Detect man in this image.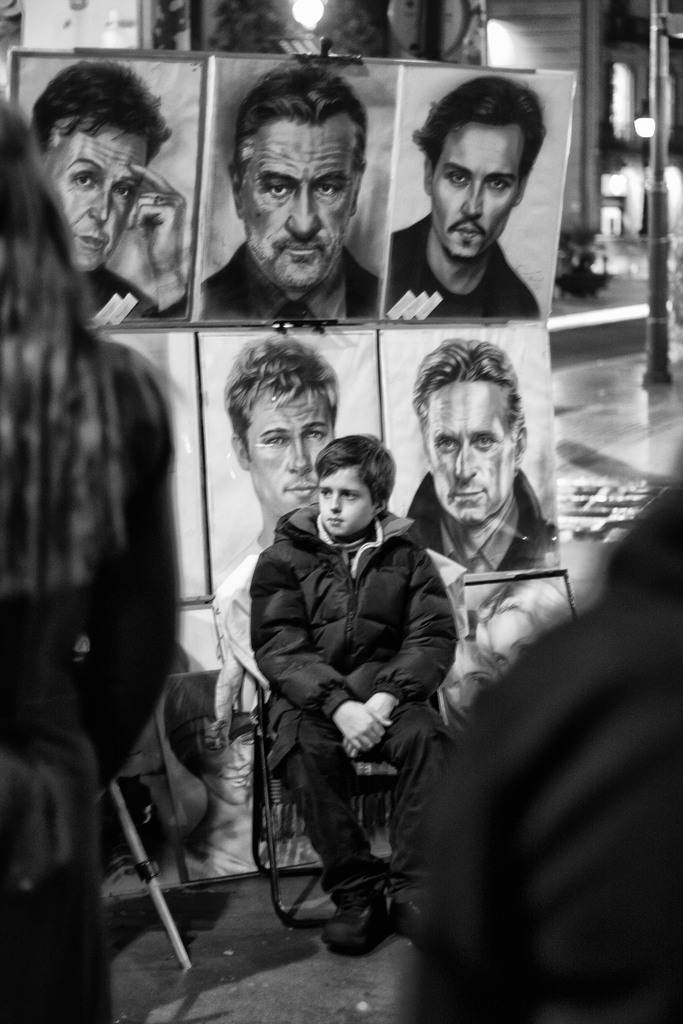
Detection: 385 70 550 313.
